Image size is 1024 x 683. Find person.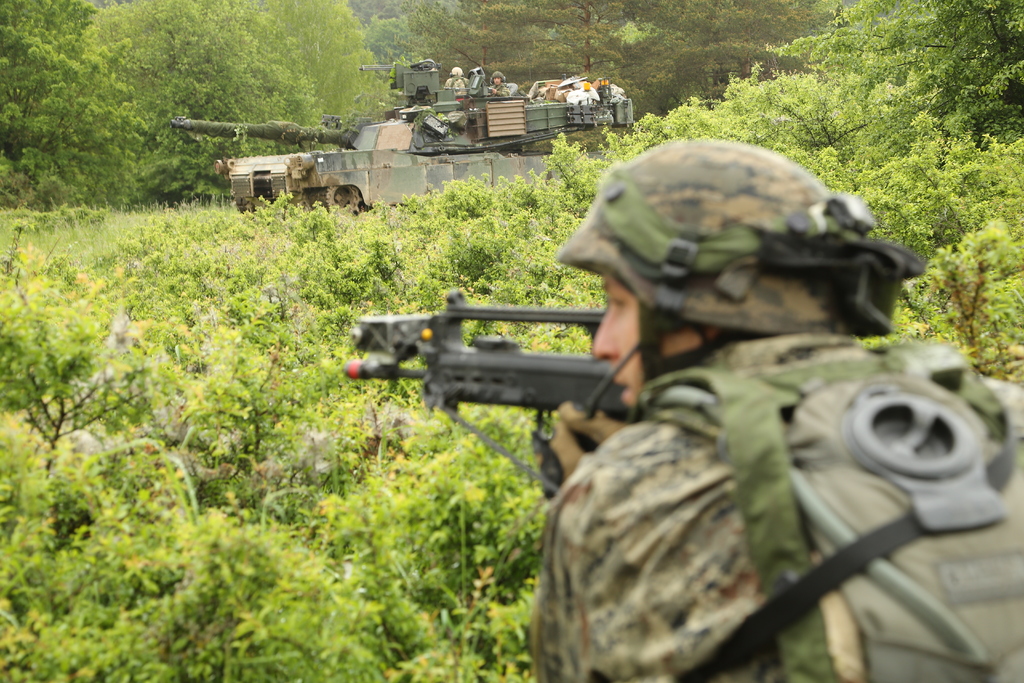
region(540, 128, 1023, 682).
